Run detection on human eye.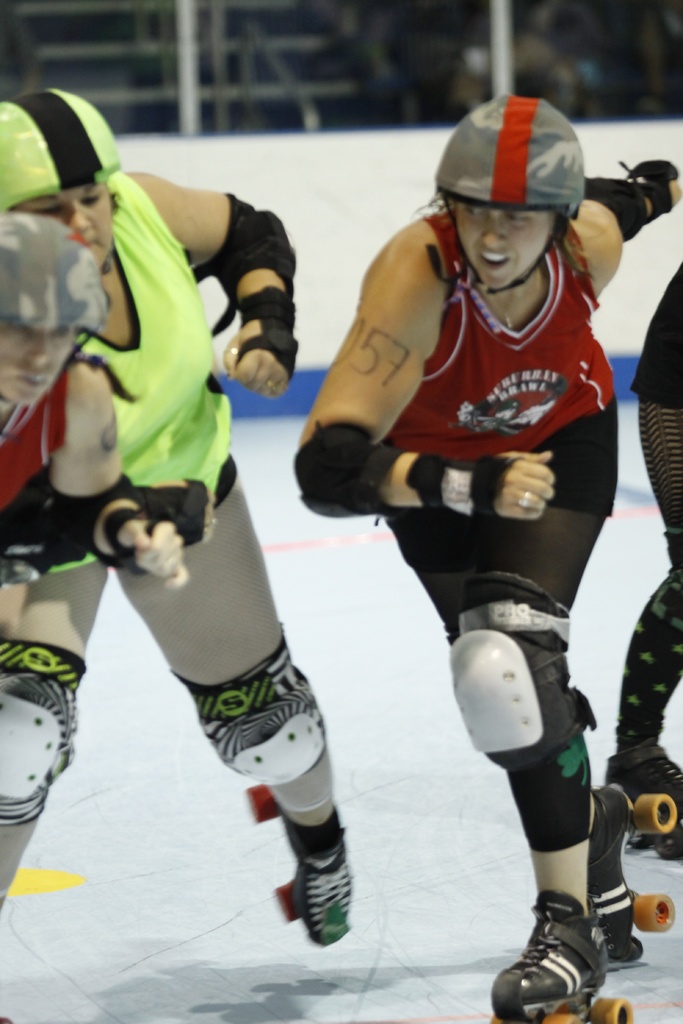
Result: bbox(506, 212, 531, 223).
